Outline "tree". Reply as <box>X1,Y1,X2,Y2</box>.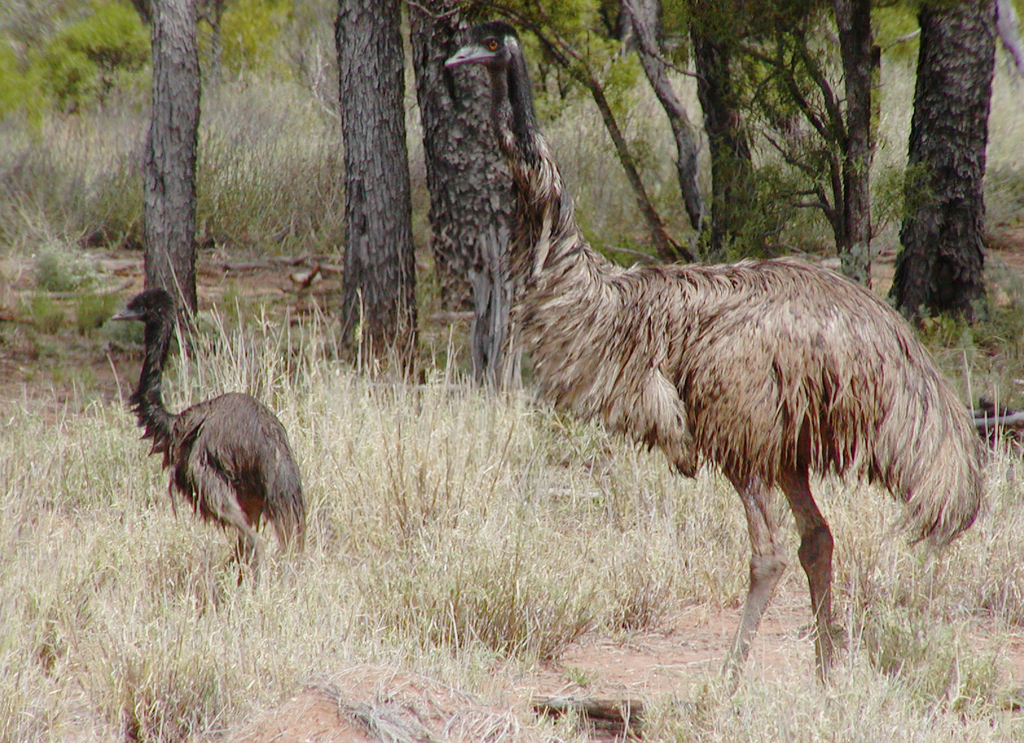
<box>711,0,875,298</box>.
